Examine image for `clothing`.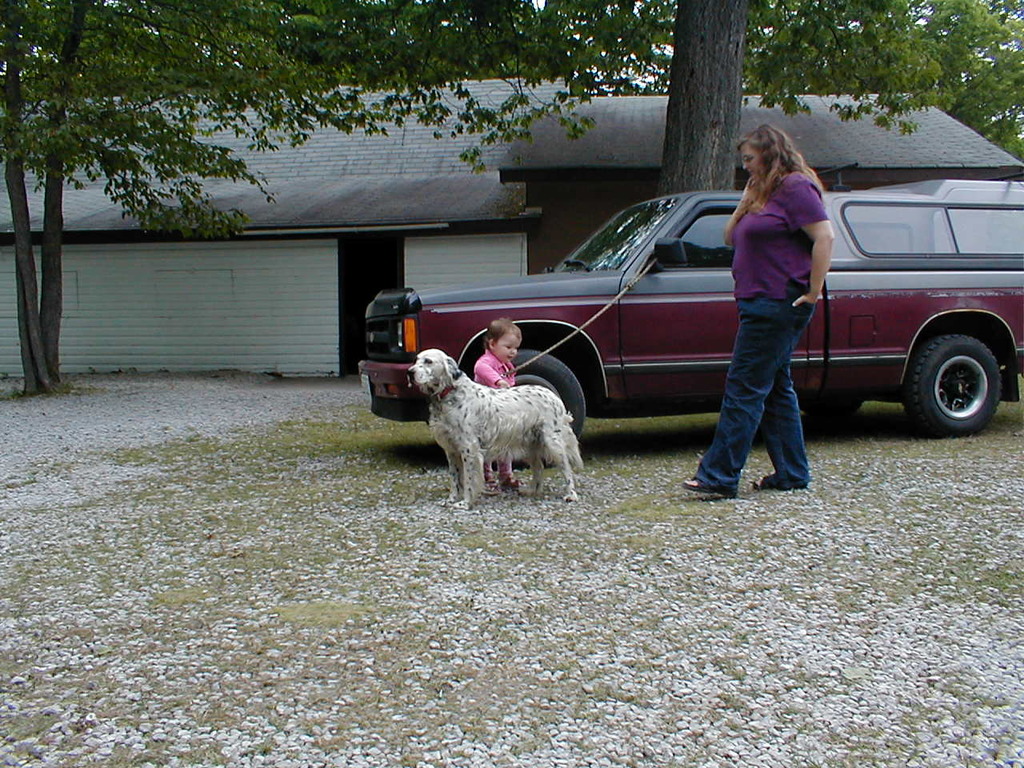
Examination result: crop(466, 354, 520, 458).
